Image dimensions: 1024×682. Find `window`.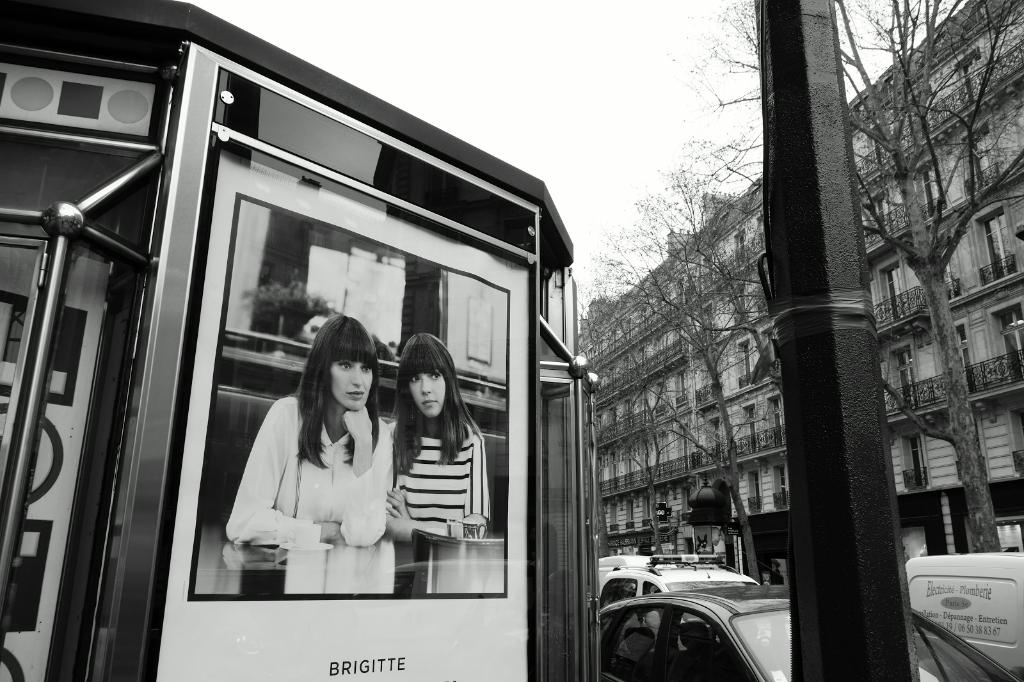
920,168,936,217.
